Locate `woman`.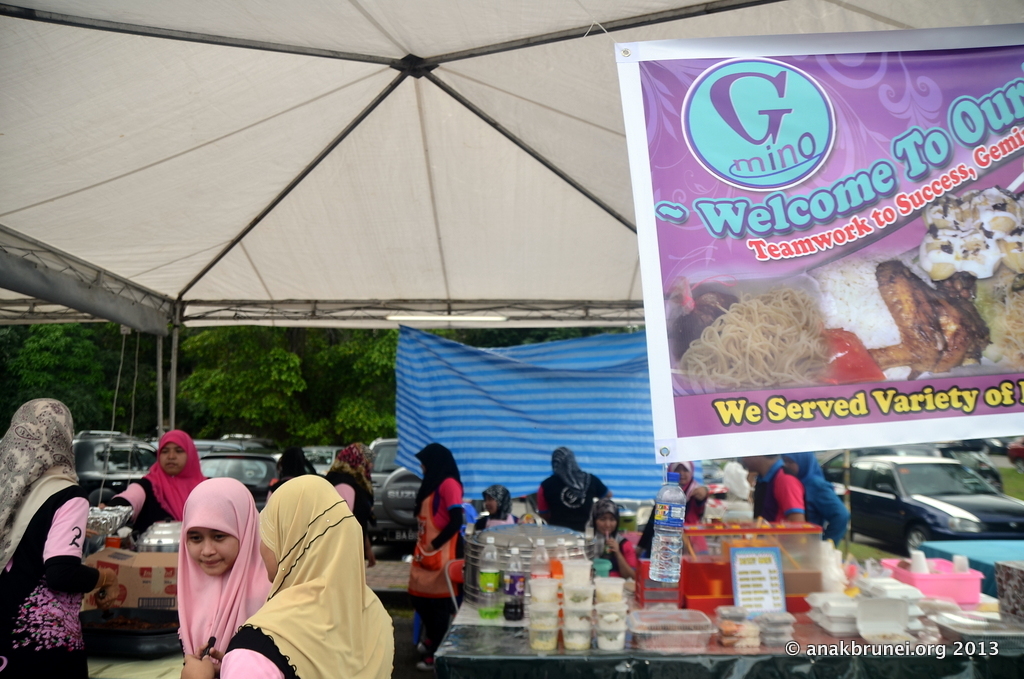
Bounding box: x1=238, y1=434, x2=378, y2=678.
